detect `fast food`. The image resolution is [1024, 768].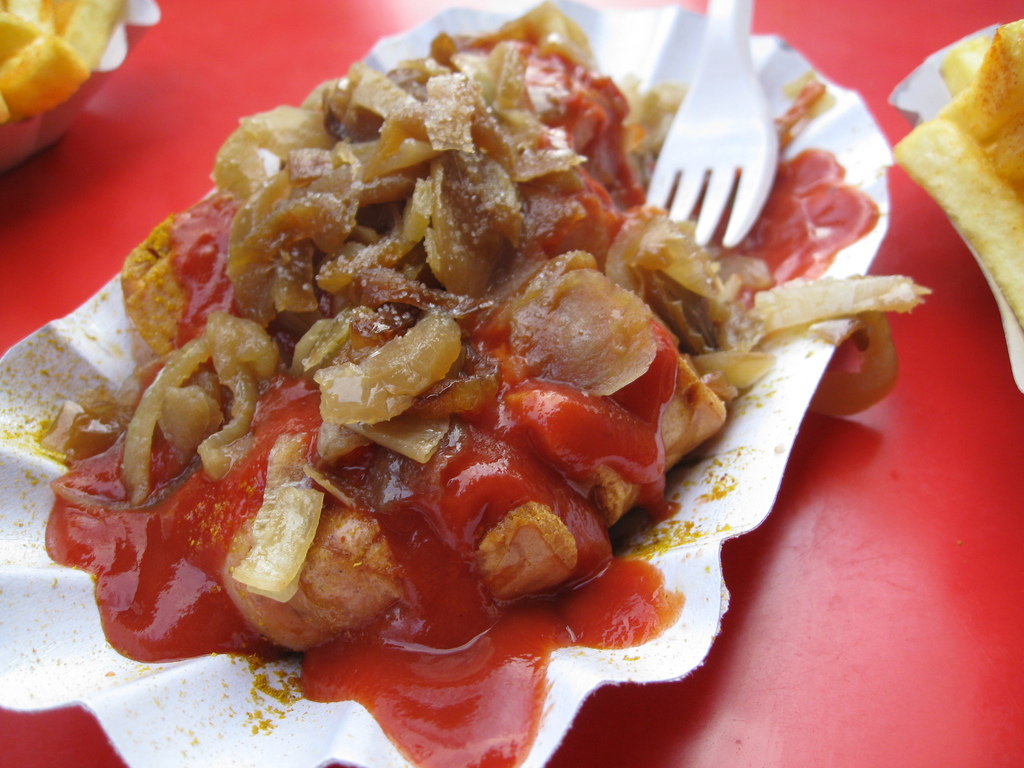
(2, 17, 893, 723).
